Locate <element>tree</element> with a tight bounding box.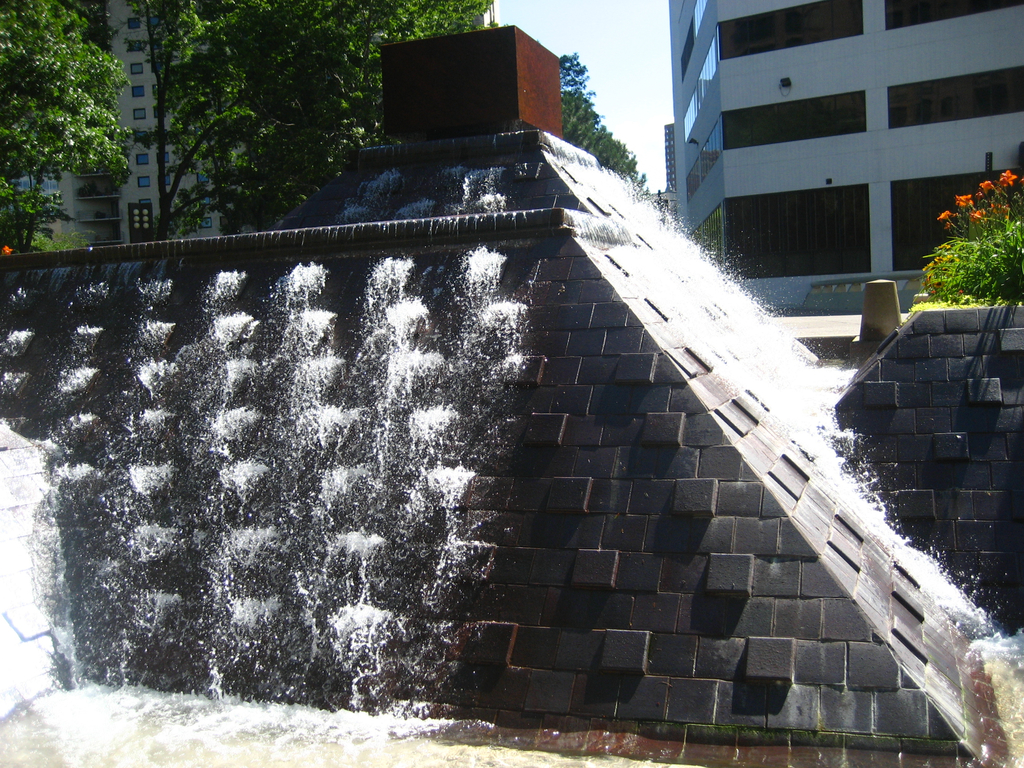
bbox(0, 0, 131, 253).
